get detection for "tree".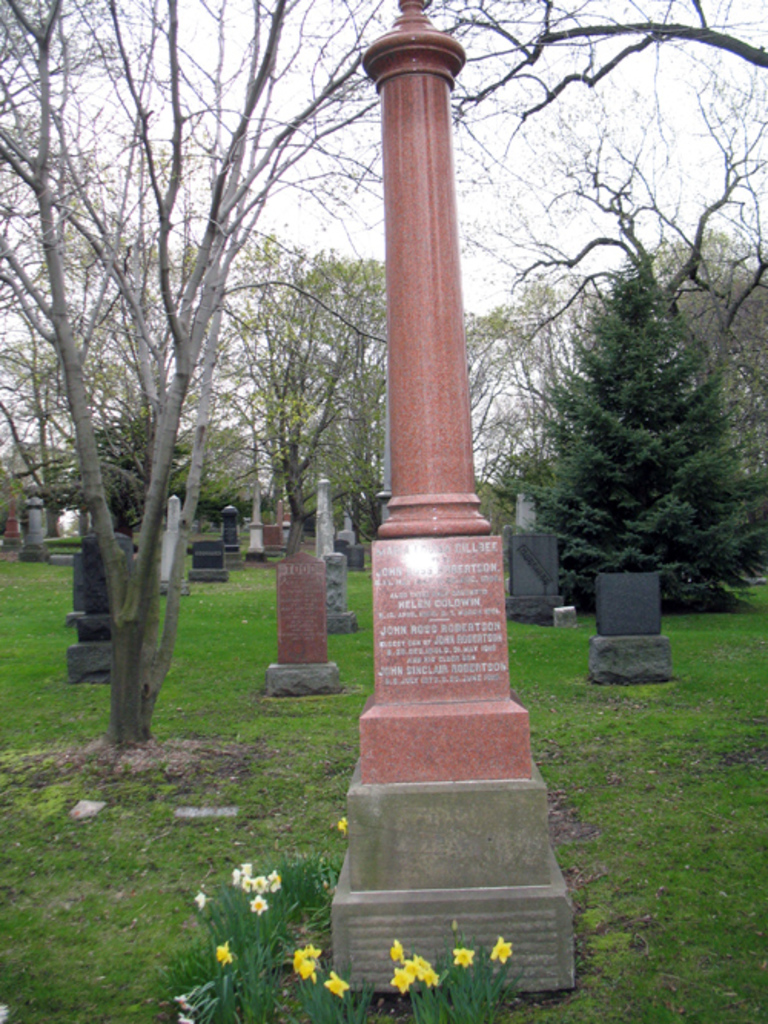
Detection: <bbox>293, 0, 765, 200</bbox>.
